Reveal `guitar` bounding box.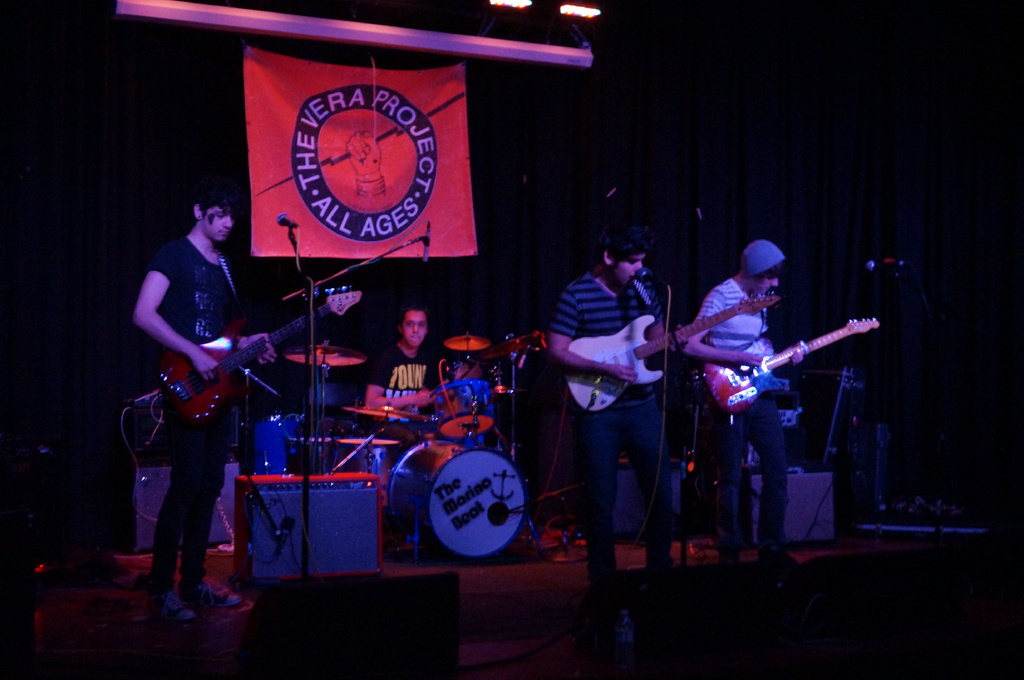
Revealed: pyautogui.locateOnScreen(163, 278, 360, 413).
